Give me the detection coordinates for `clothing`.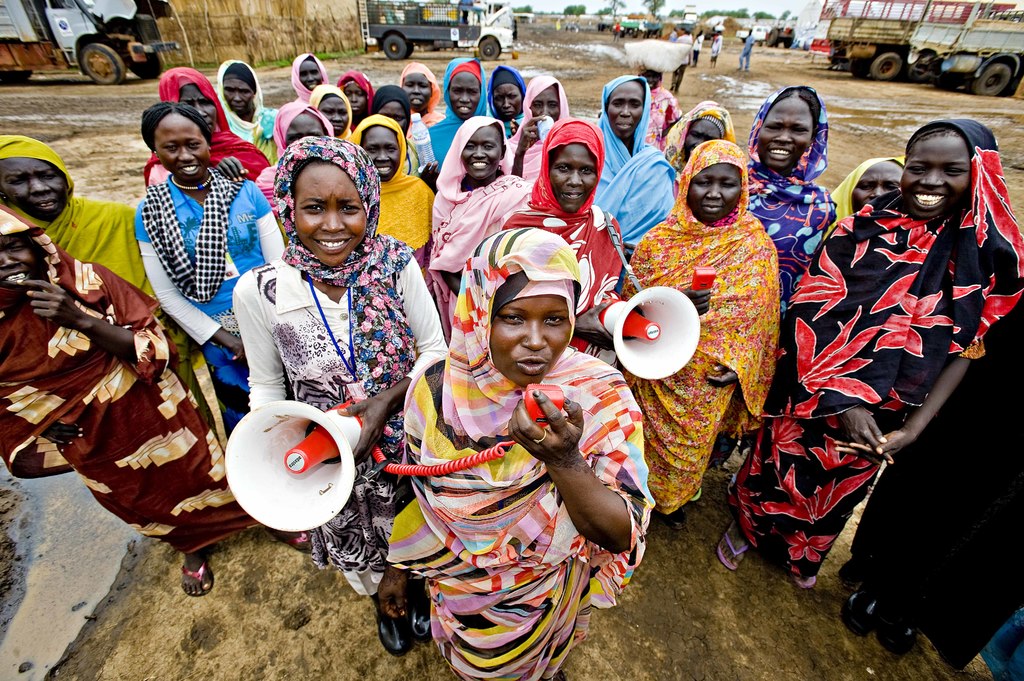
bbox=[587, 62, 676, 271].
